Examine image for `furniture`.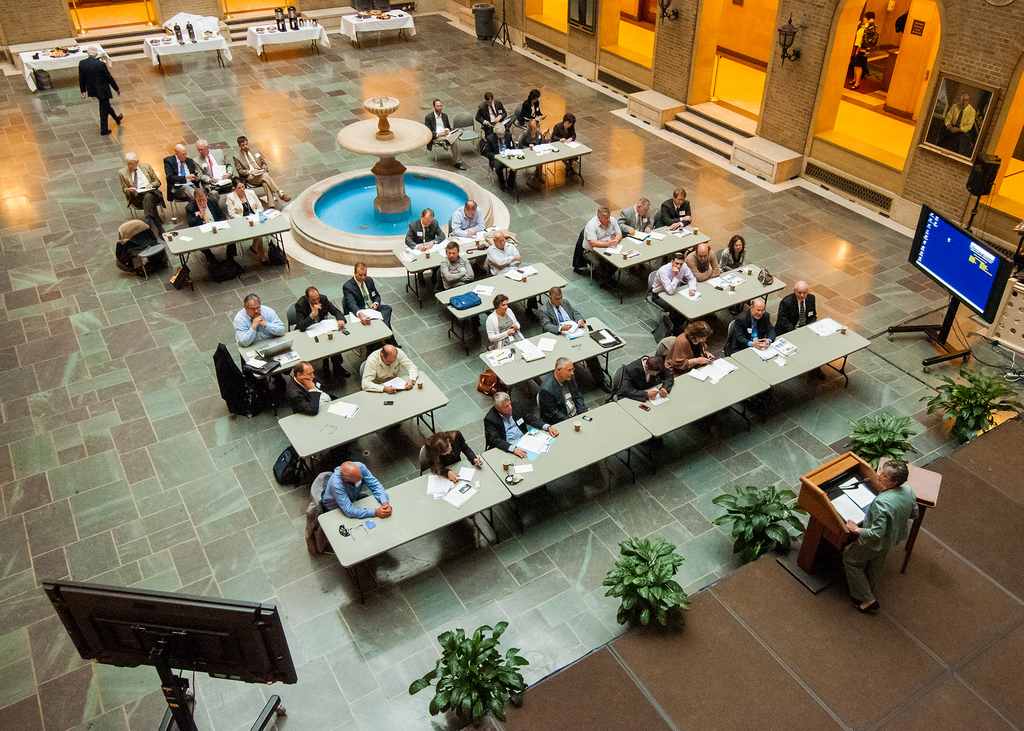
Examination result: select_region(279, 373, 443, 474).
